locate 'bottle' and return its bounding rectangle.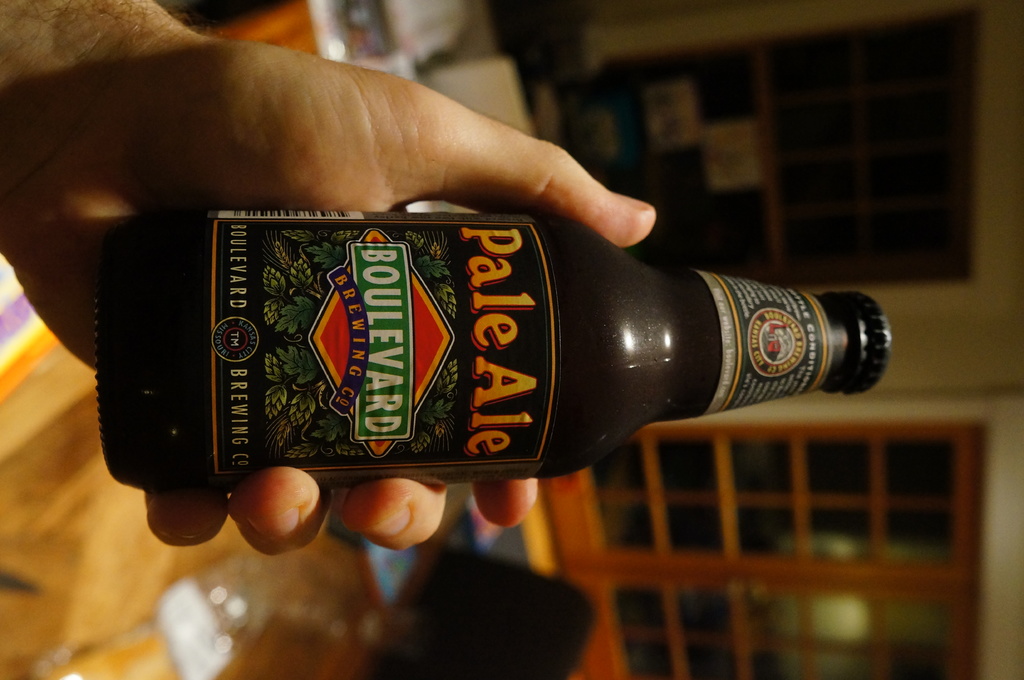
108 182 830 494.
